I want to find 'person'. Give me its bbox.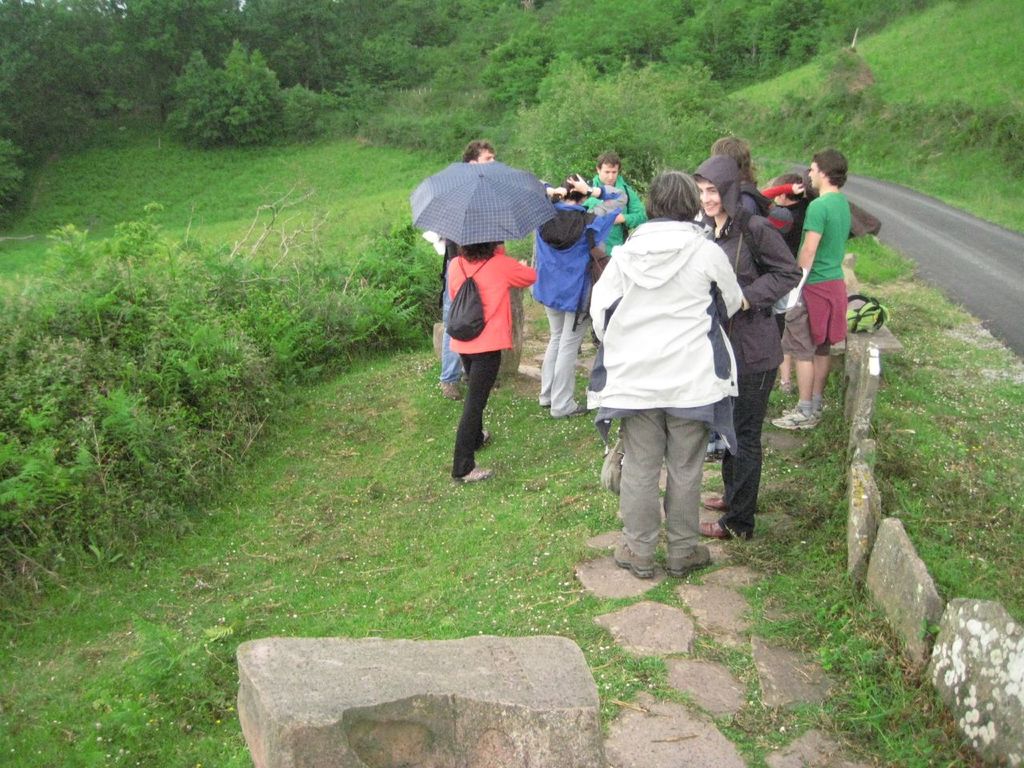
{"x1": 534, "y1": 170, "x2": 630, "y2": 421}.
